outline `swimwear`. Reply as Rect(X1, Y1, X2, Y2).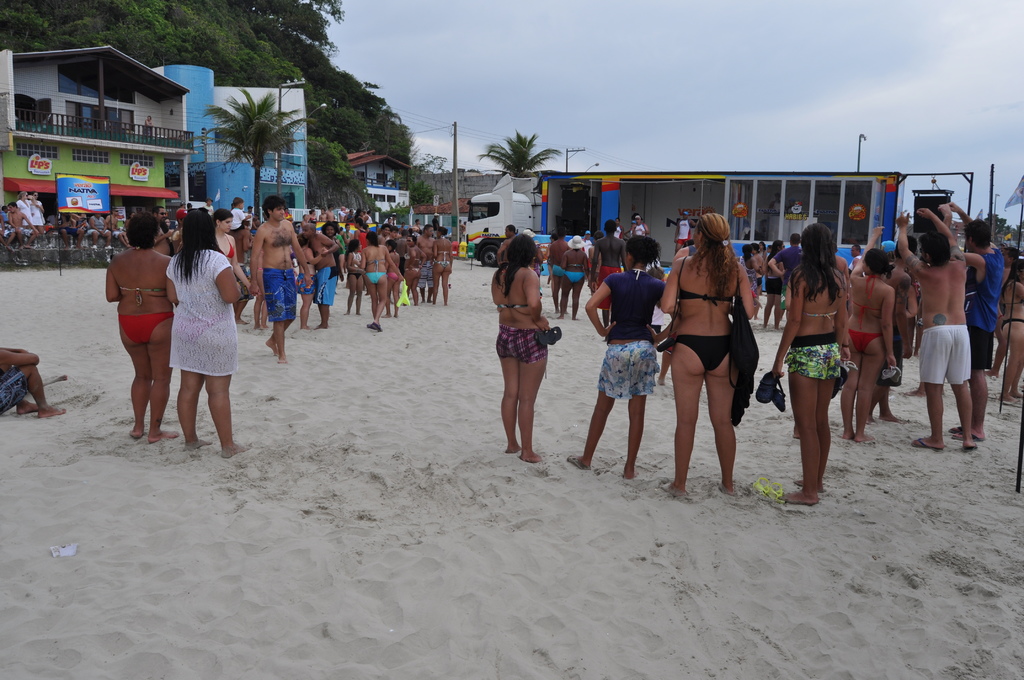
Rect(567, 262, 581, 267).
